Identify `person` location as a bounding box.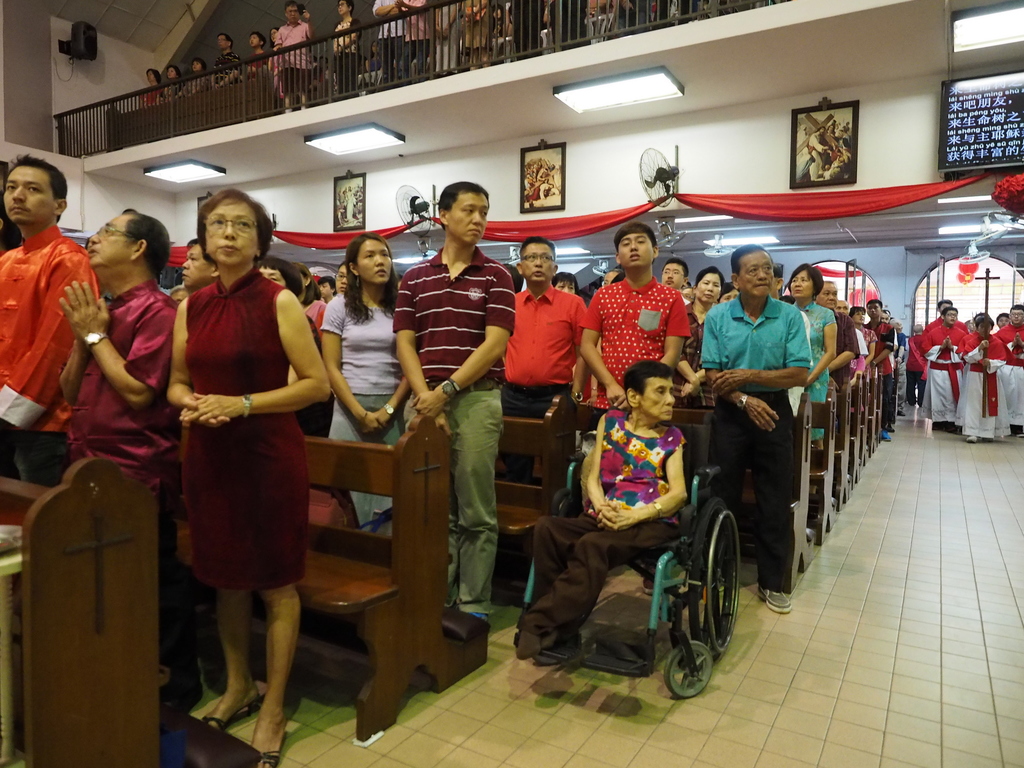
393,182,517,635.
